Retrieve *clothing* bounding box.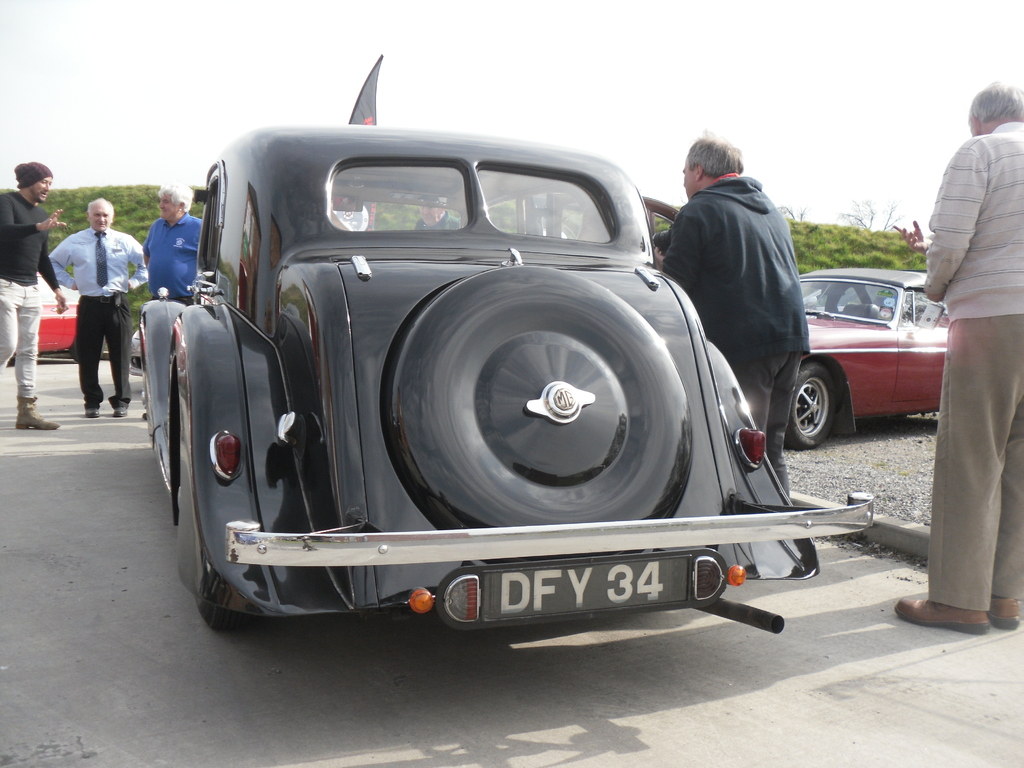
Bounding box: <box>0,189,59,398</box>.
